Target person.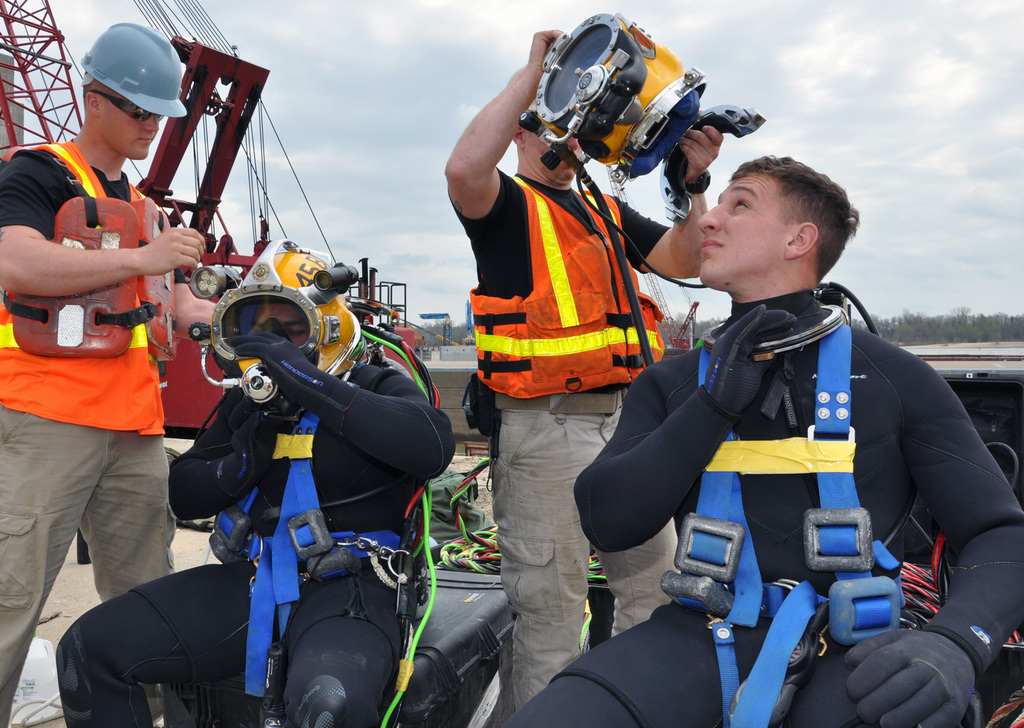
Target region: [x1=445, y1=31, x2=720, y2=720].
